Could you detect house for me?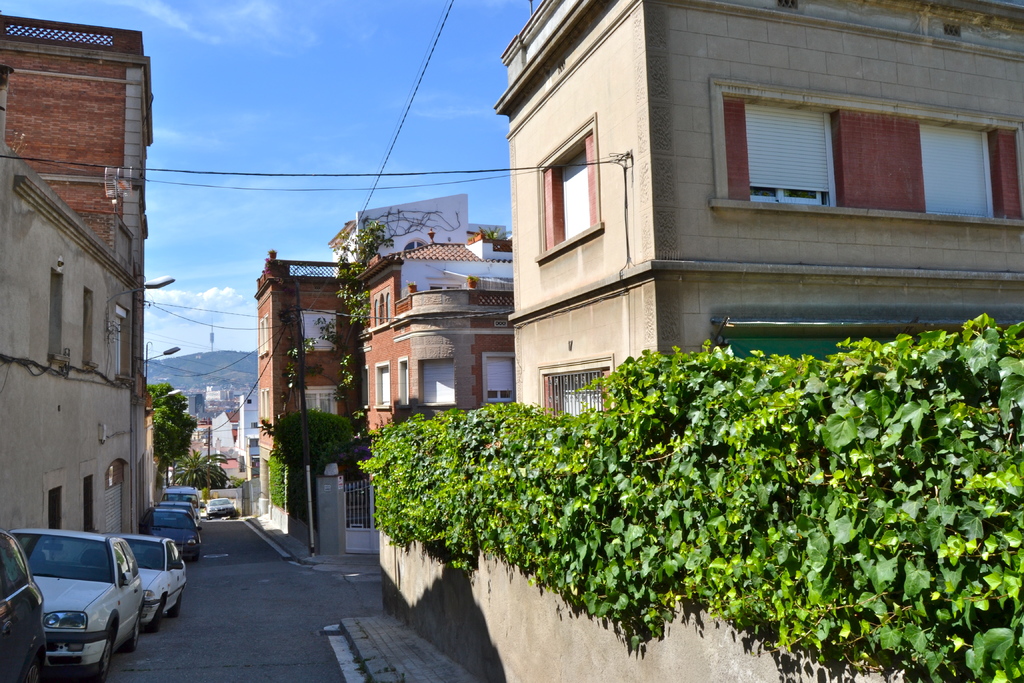
Detection result: [x1=184, y1=394, x2=202, y2=416].
